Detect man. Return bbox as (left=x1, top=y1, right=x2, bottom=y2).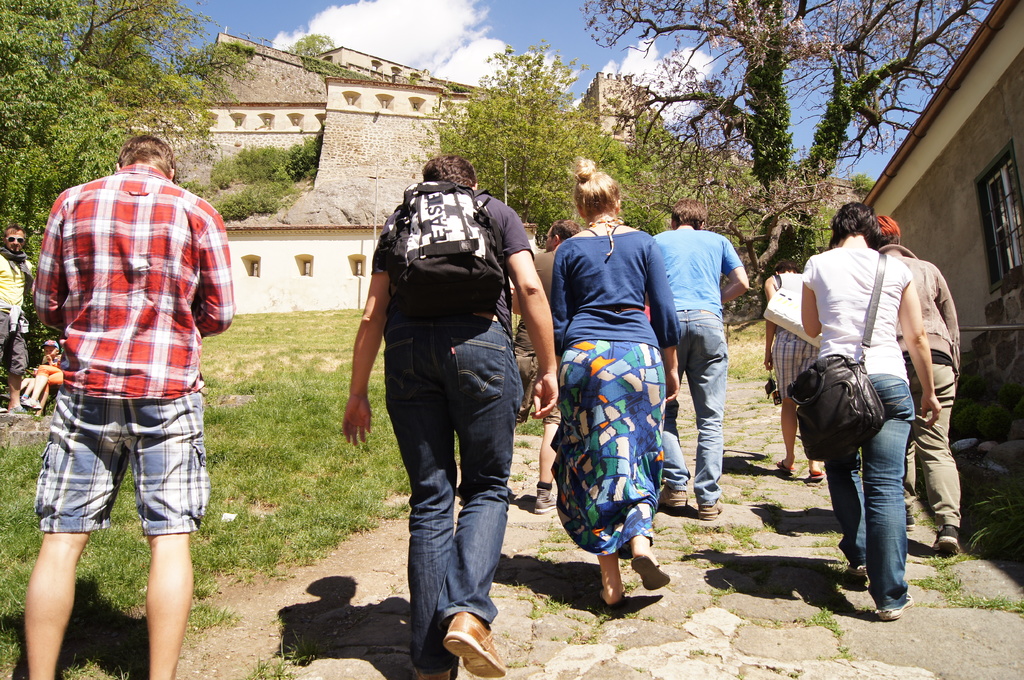
(left=25, top=134, right=235, bottom=679).
